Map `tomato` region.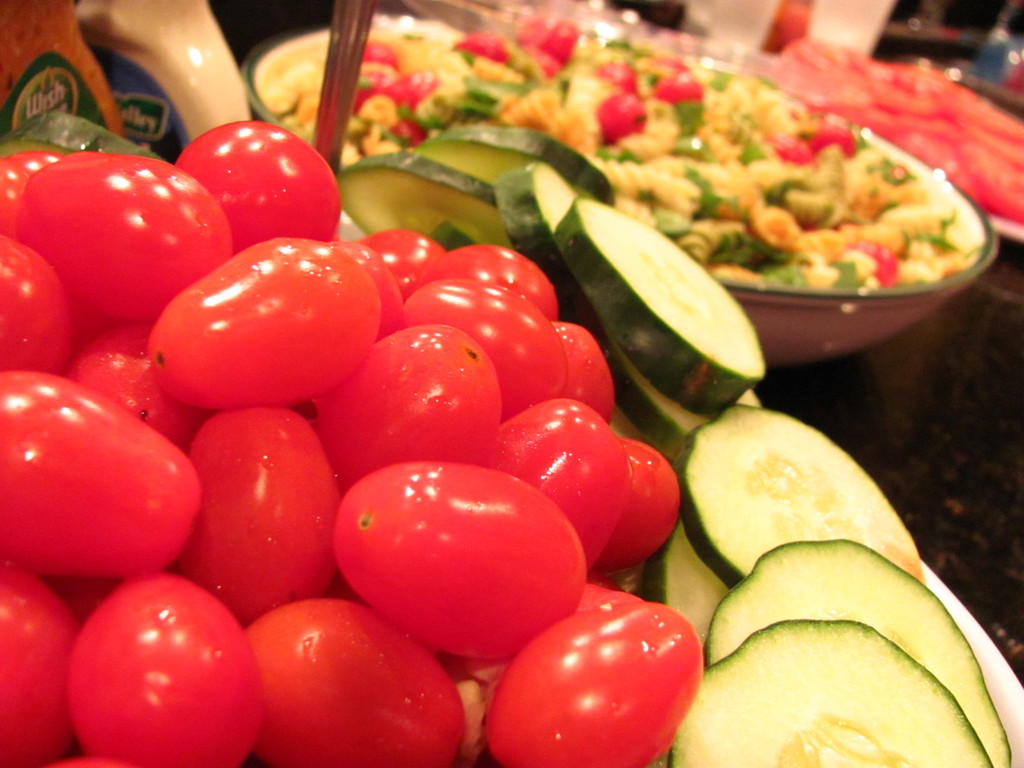
Mapped to <region>15, 150, 236, 320</region>.
